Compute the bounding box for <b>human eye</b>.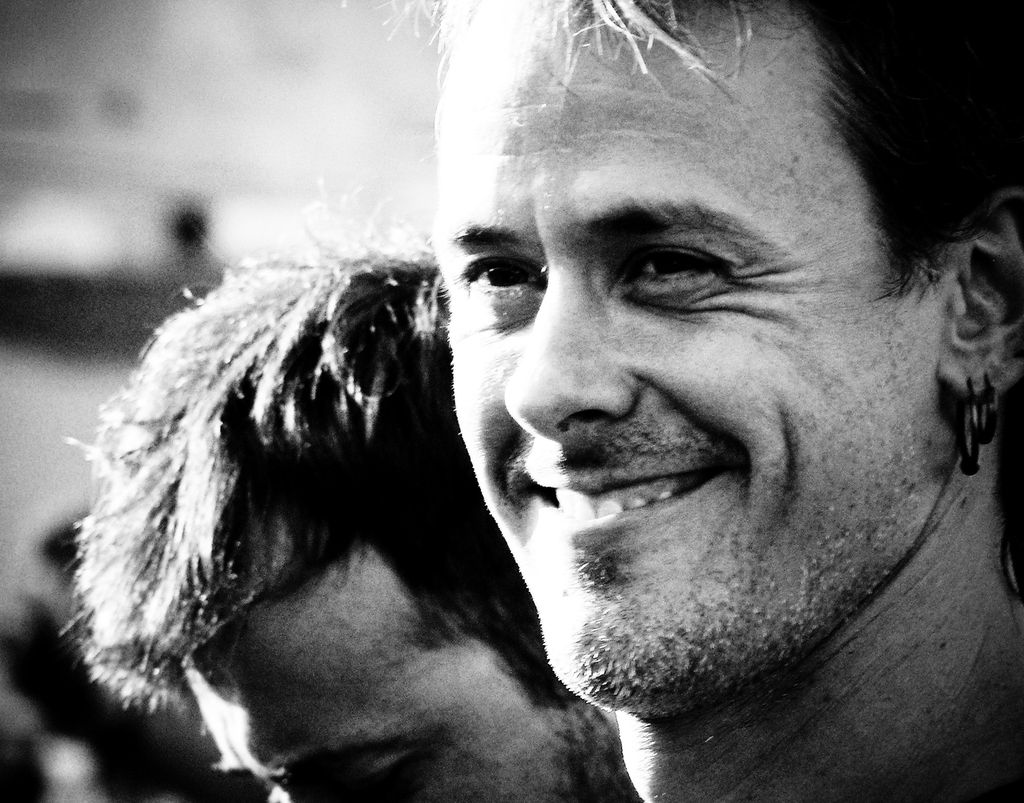
456,248,560,320.
